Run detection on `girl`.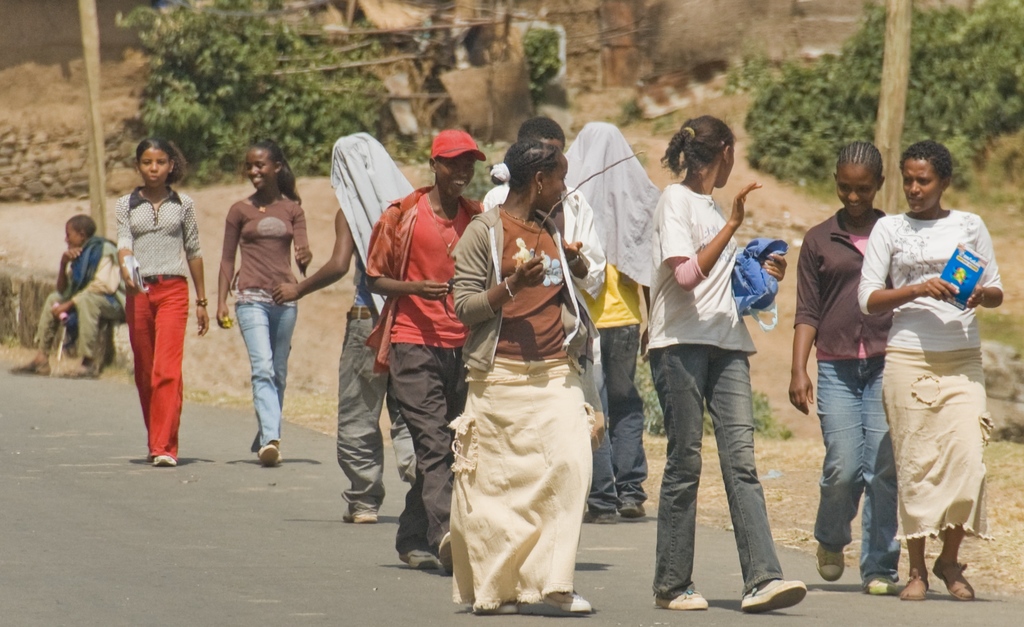
Result: box=[215, 145, 312, 464].
